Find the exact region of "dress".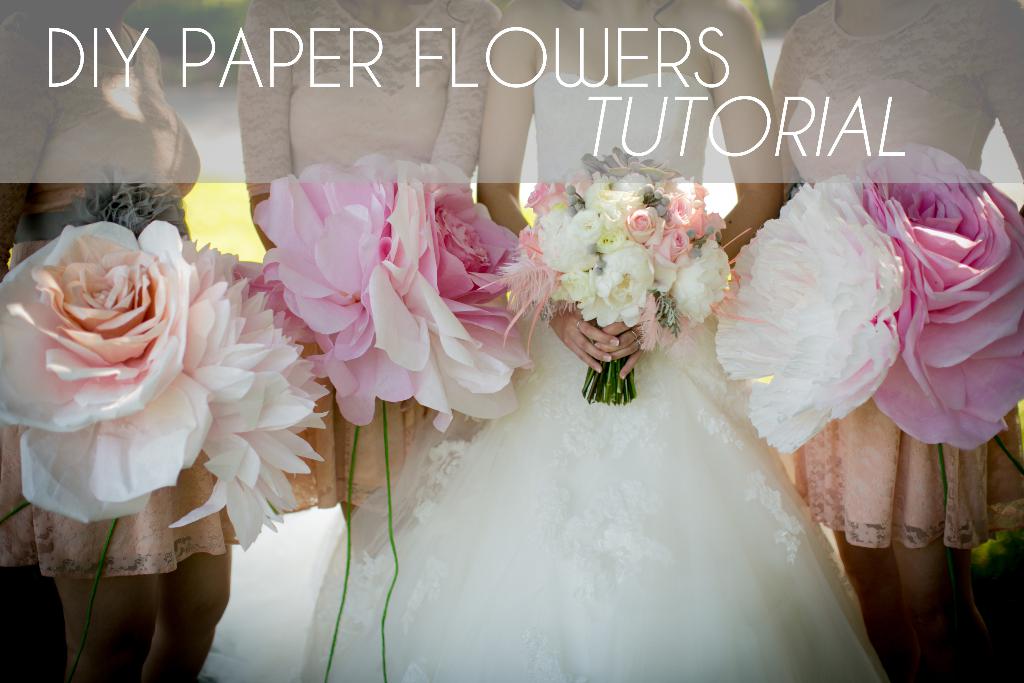
Exact region: x1=0 y1=12 x2=237 y2=575.
